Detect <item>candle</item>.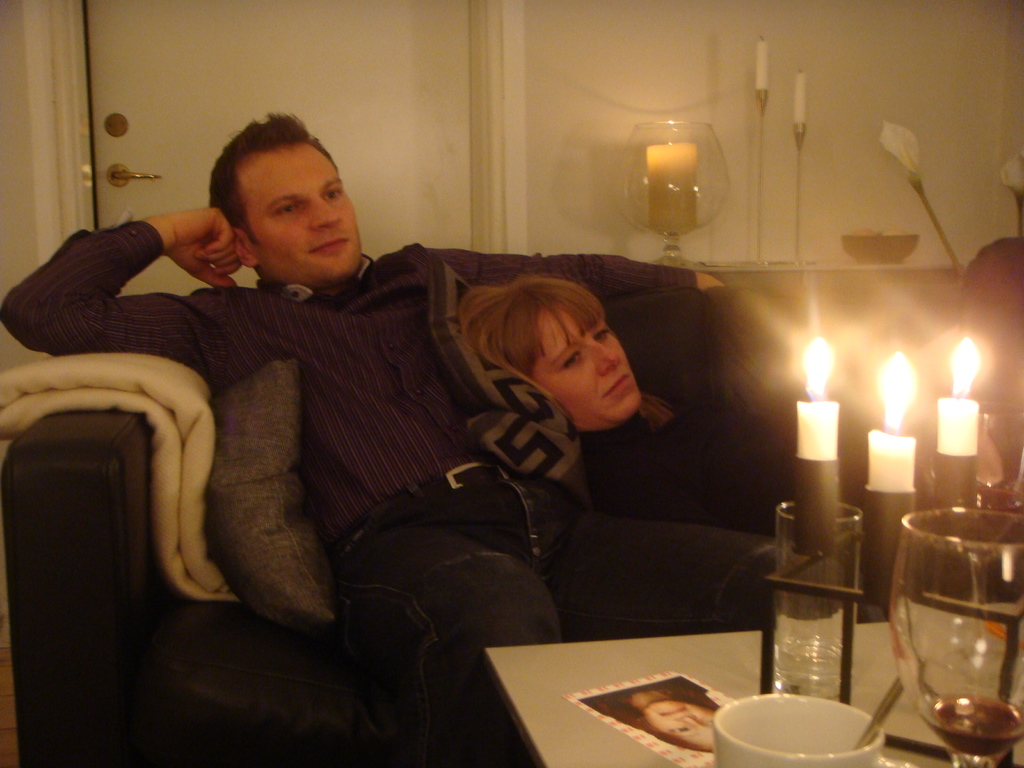
Detected at [756, 38, 766, 92].
